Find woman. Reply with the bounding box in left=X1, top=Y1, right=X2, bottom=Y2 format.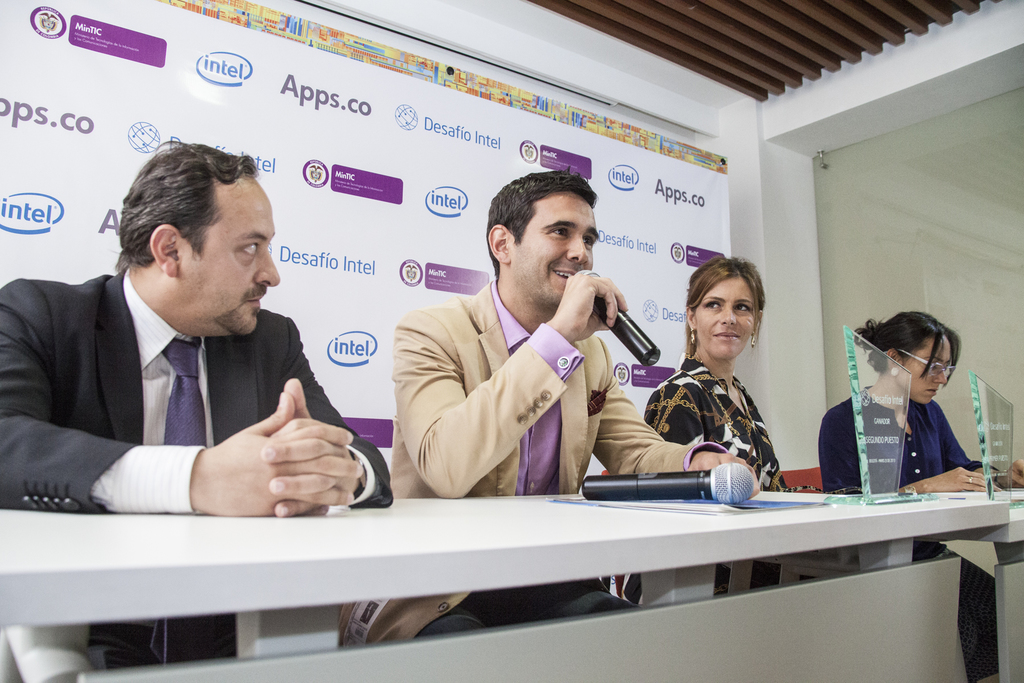
left=814, top=317, right=1023, bottom=682.
